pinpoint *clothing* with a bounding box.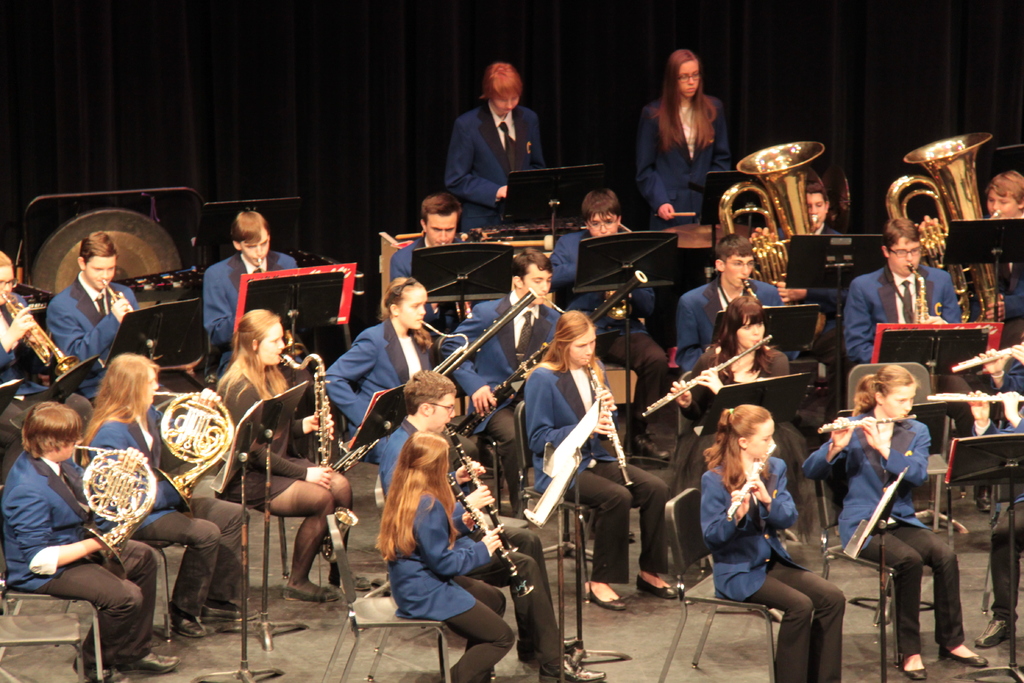
204,249,305,416.
